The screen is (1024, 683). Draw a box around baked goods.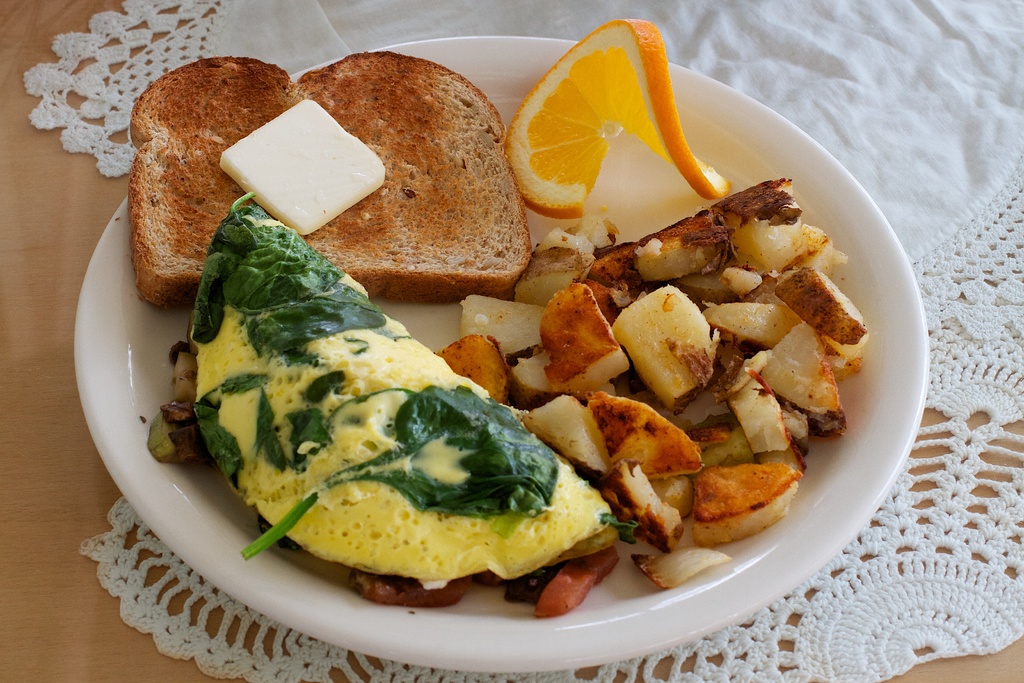
l=194, t=19, r=535, b=329.
